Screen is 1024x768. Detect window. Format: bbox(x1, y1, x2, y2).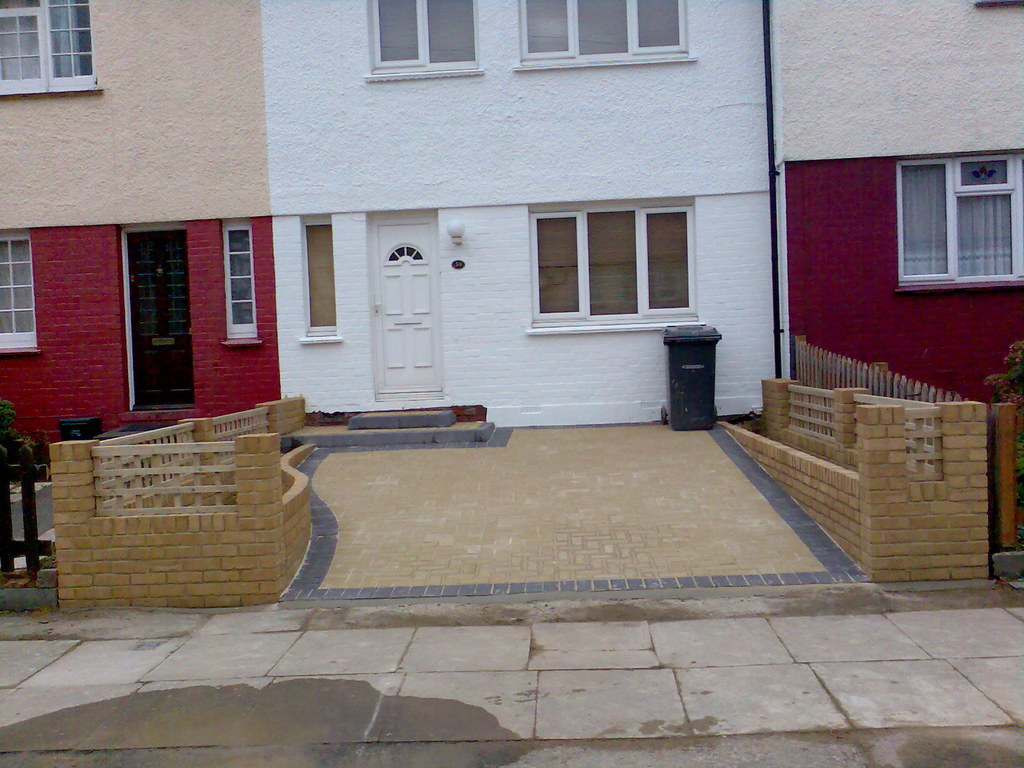
bbox(898, 152, 1023, 289).
